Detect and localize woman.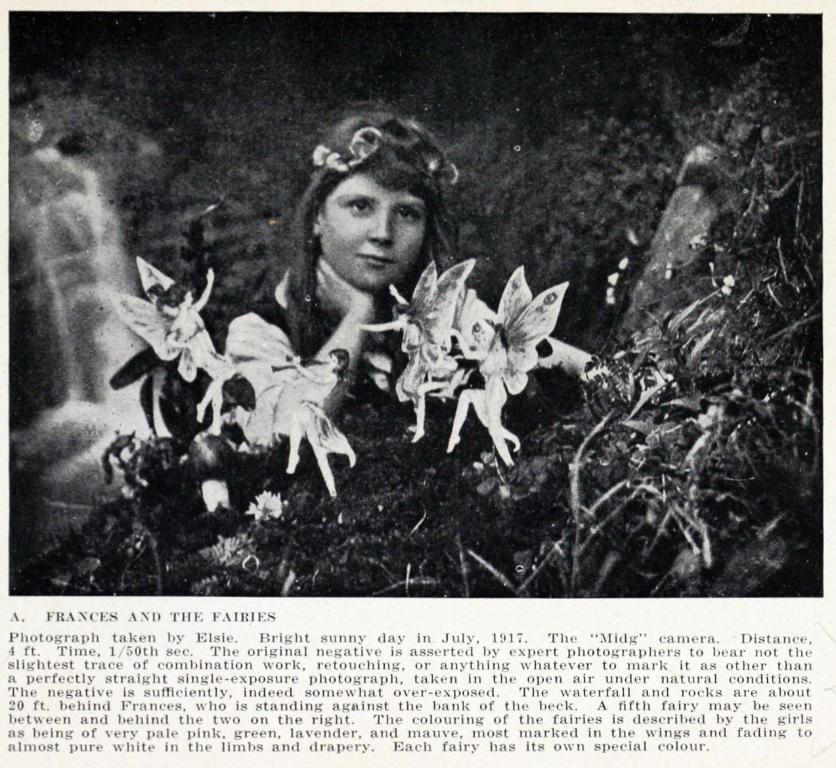
Localized at x1=209, y1=116, x2=558, y2=485.
